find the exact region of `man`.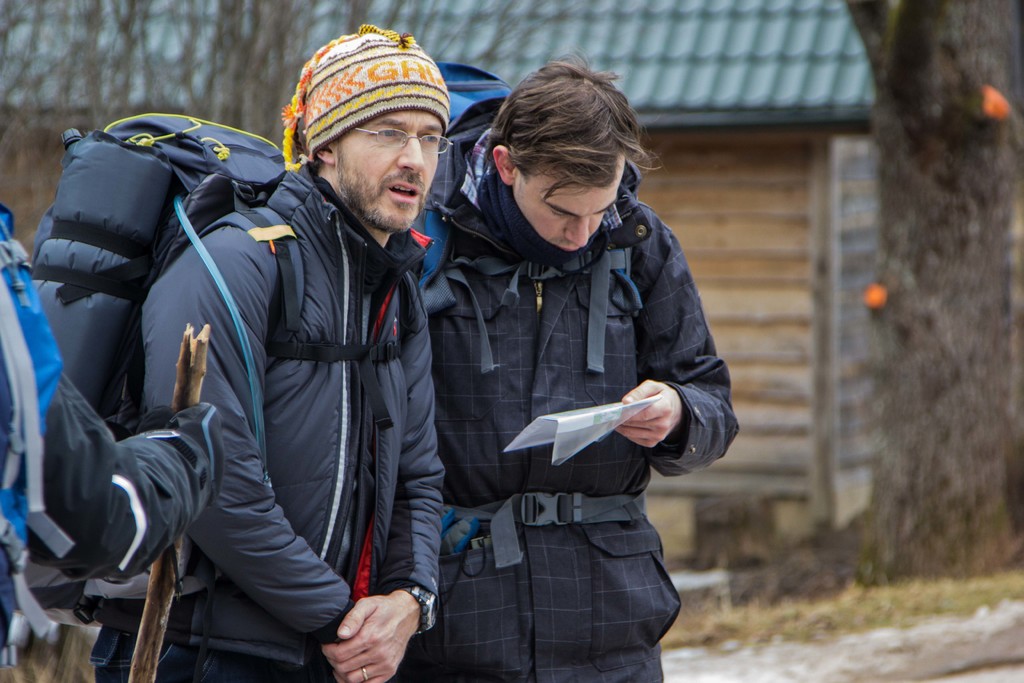
Exact region: 86/22/451/682.
